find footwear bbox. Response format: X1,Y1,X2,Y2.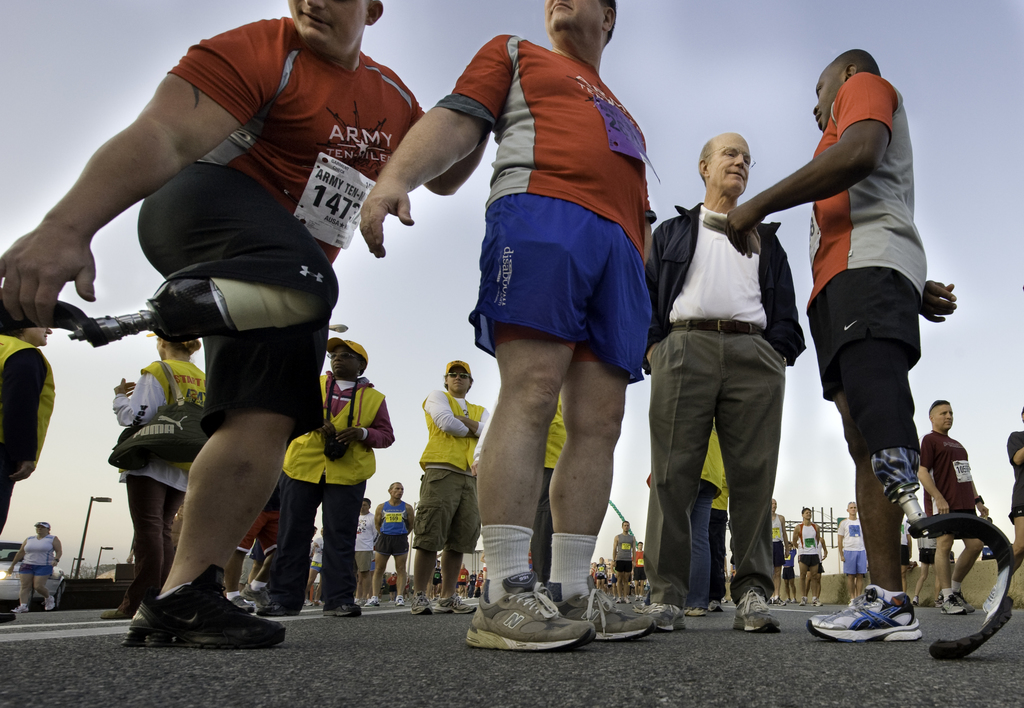
809,576,916,652.
